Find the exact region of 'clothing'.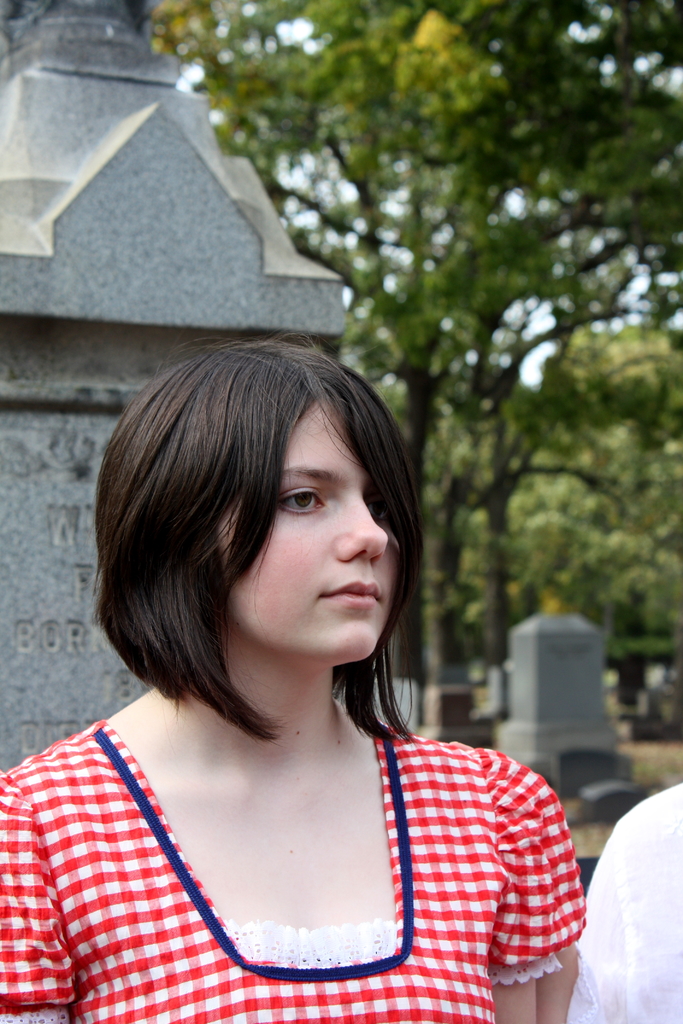
Exact region: [568, 774, 682, 1023].
